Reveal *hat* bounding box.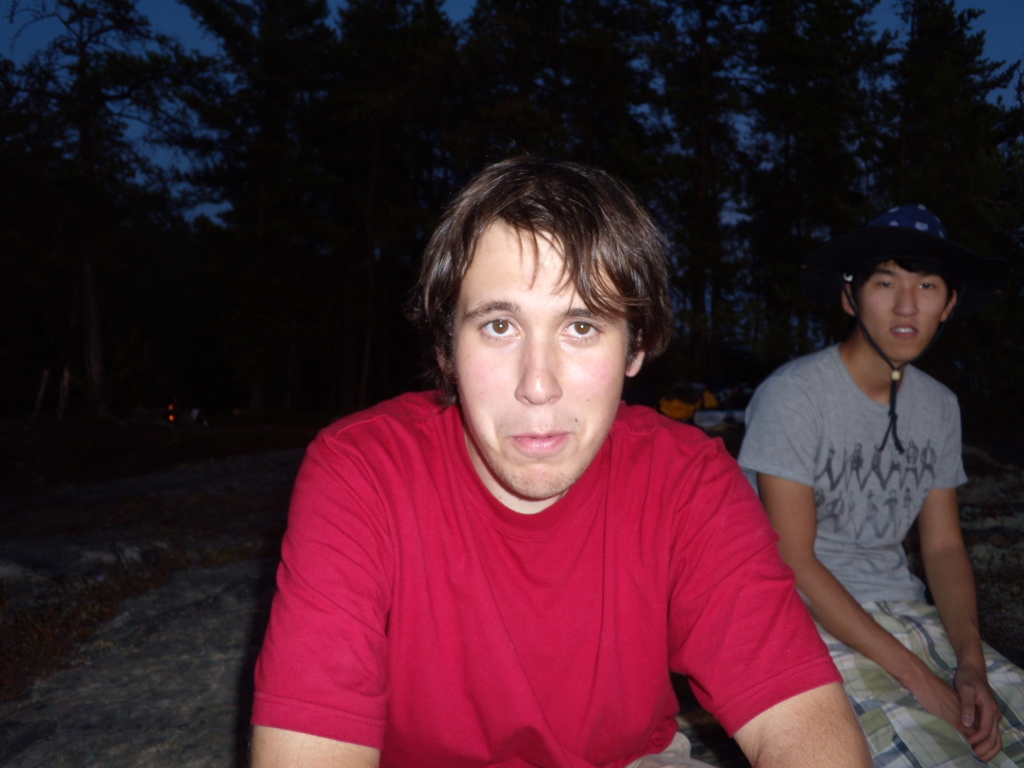
Revealed: [841,206,951,454].
